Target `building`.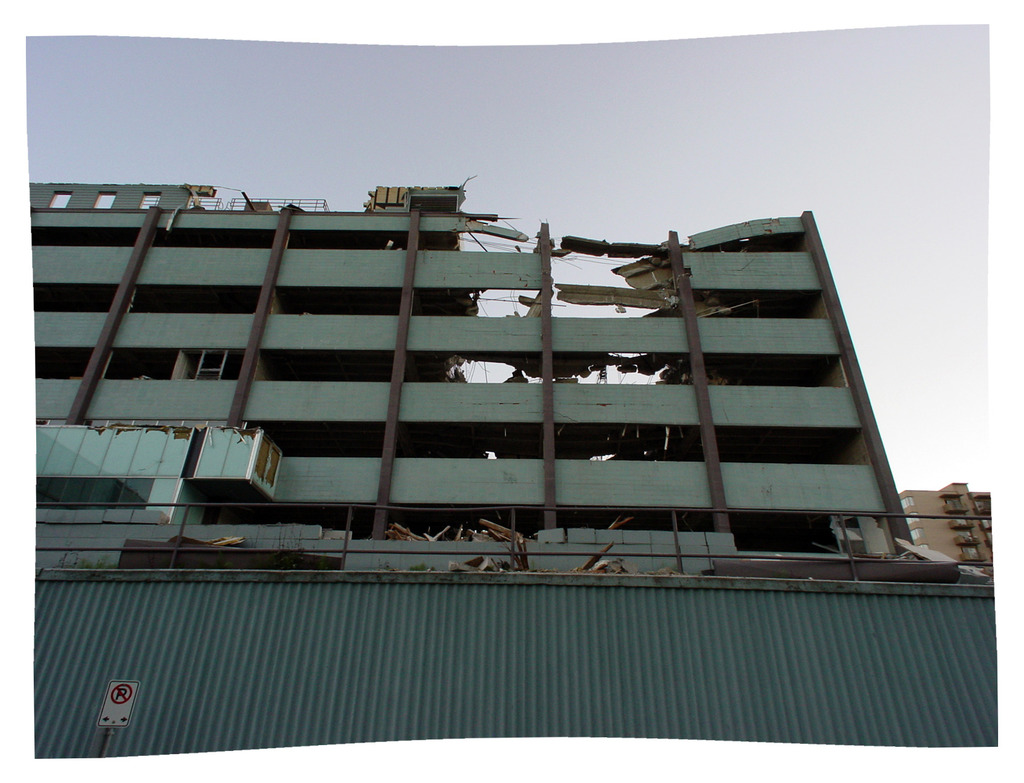
Target region: Rect(31, 177, 920, 564).
